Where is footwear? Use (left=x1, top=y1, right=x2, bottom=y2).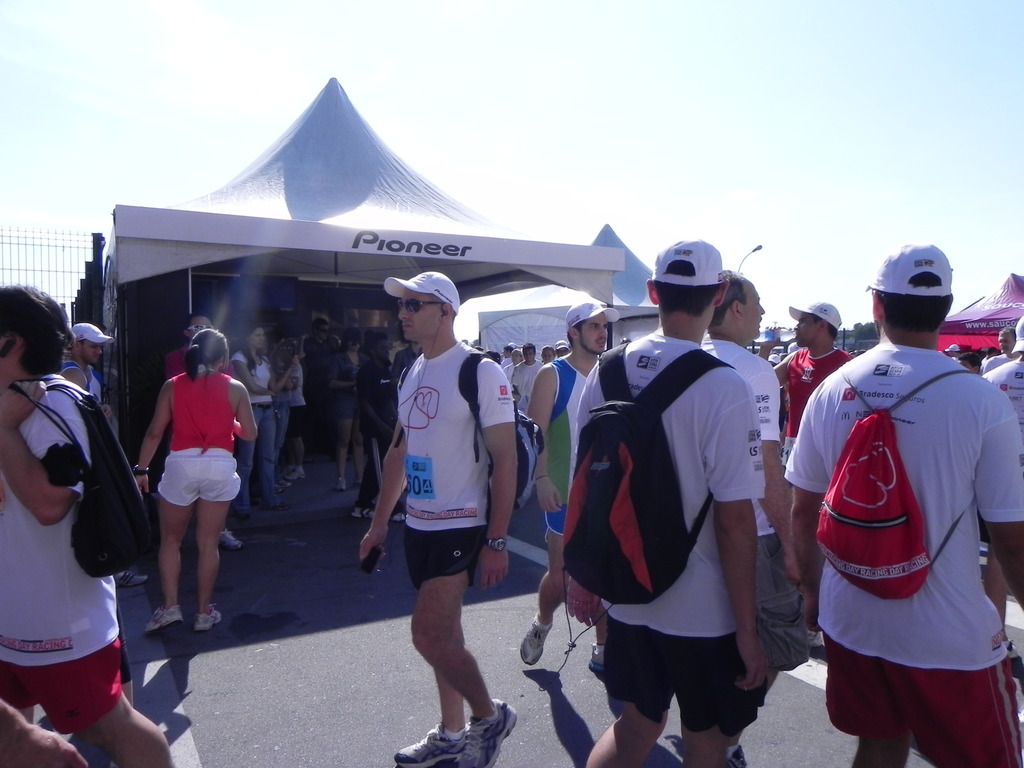
(left=527, top=612, right=556, bottom=668).
